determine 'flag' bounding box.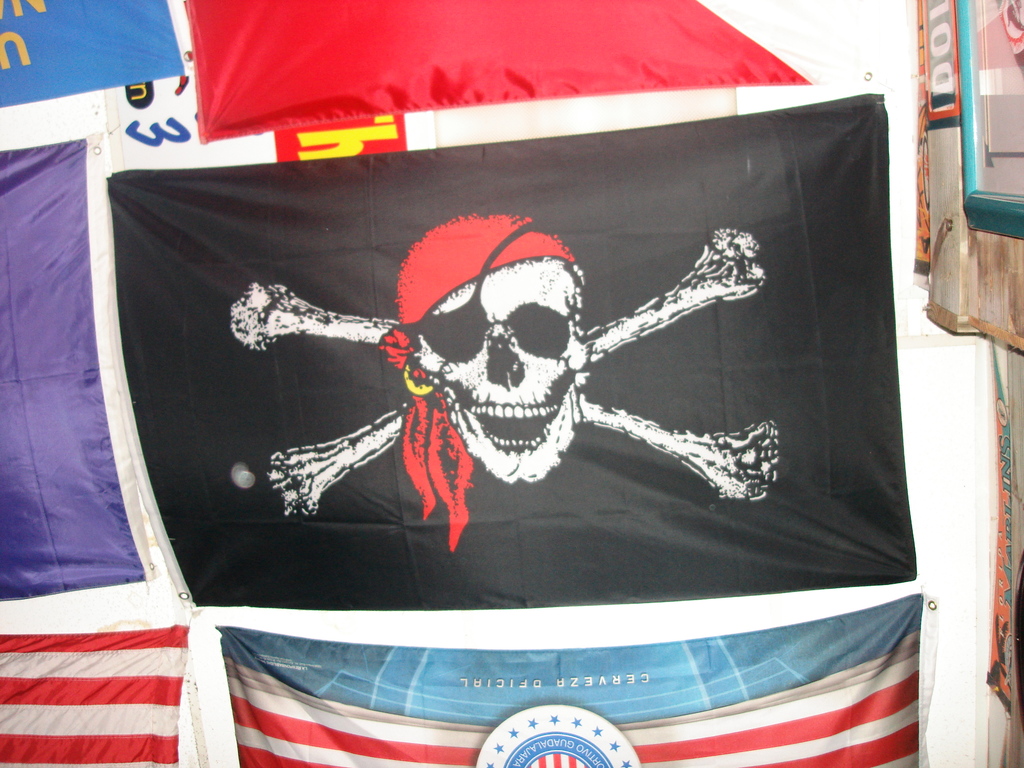
Determined: 98/85/920/607.
